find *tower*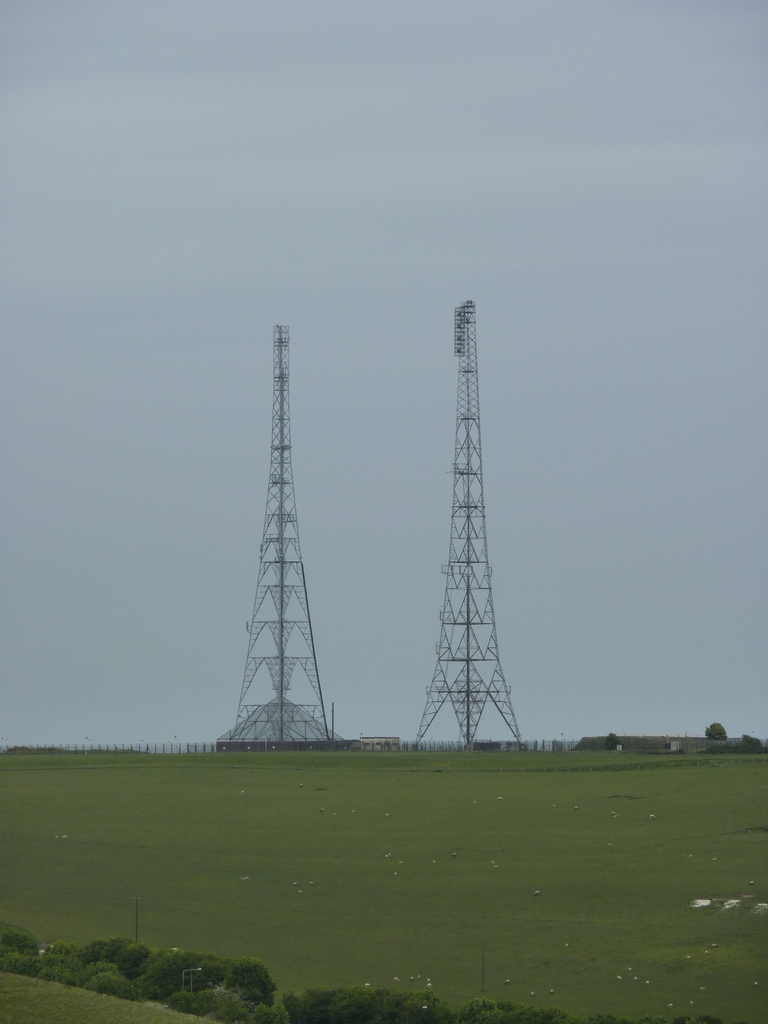
BBox(408, 295, 511, 746)
